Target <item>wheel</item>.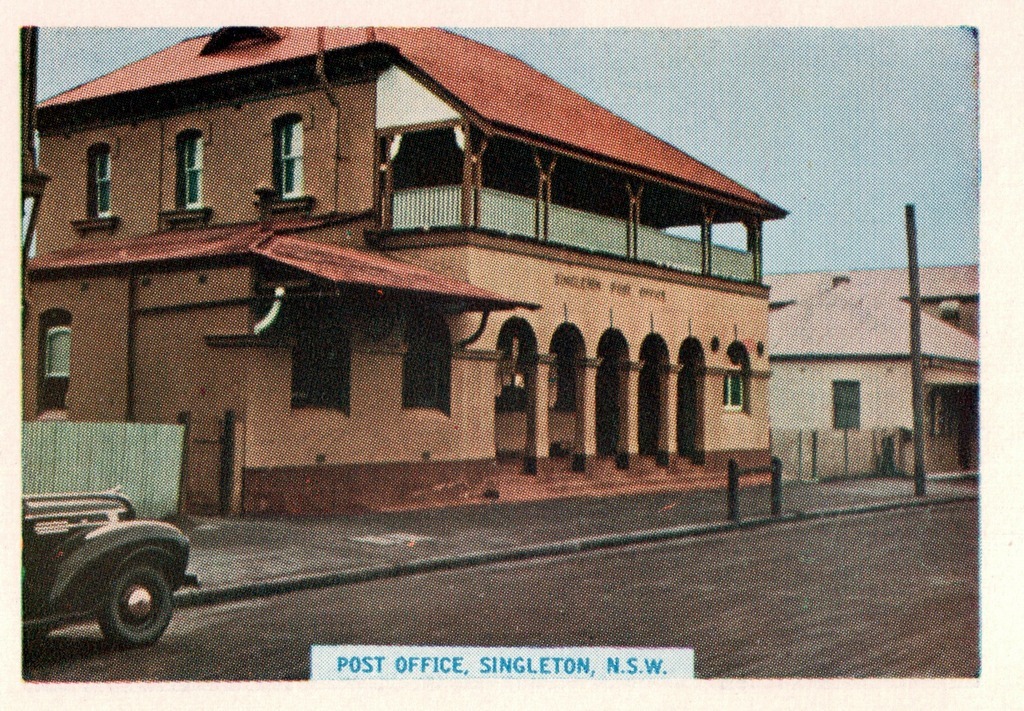
Target region: BBox(104, 563, 174, 647).
